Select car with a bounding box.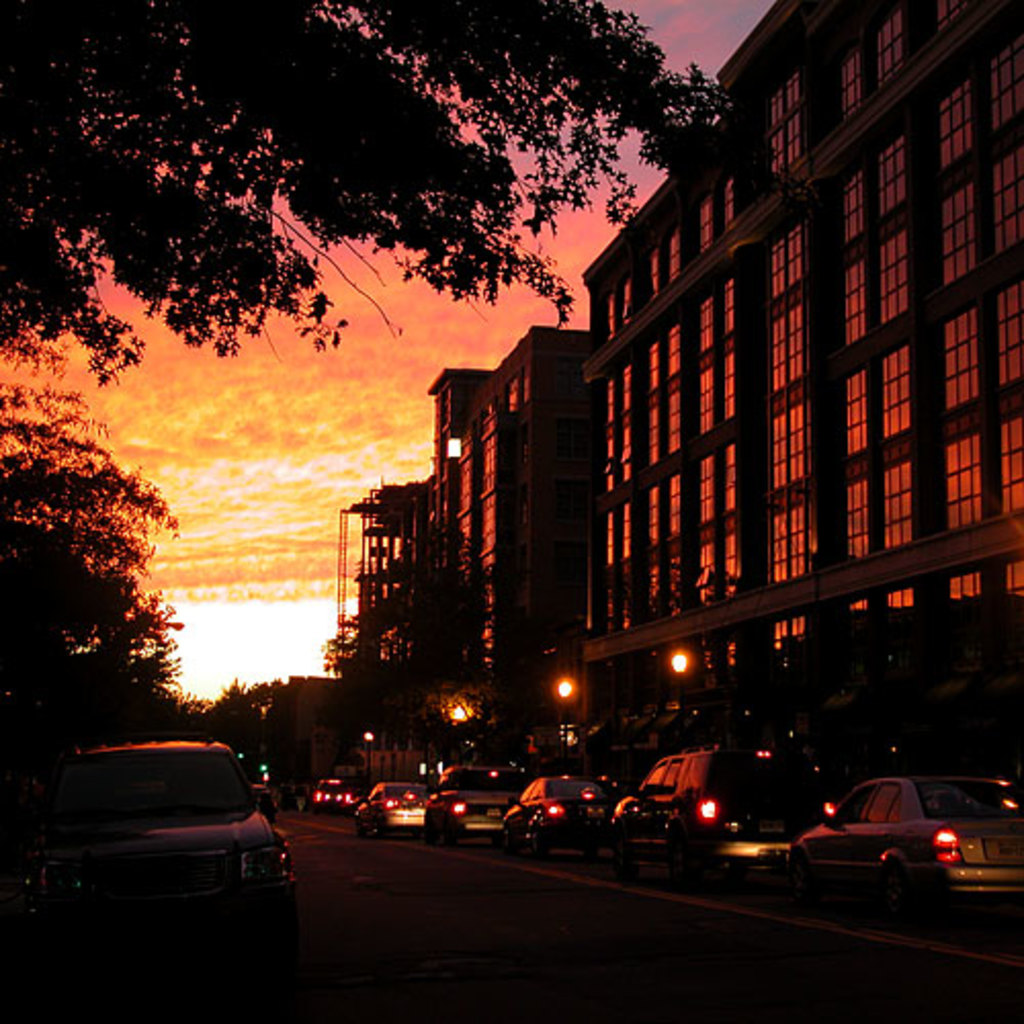
detection(791, 776, 1022, 911).
